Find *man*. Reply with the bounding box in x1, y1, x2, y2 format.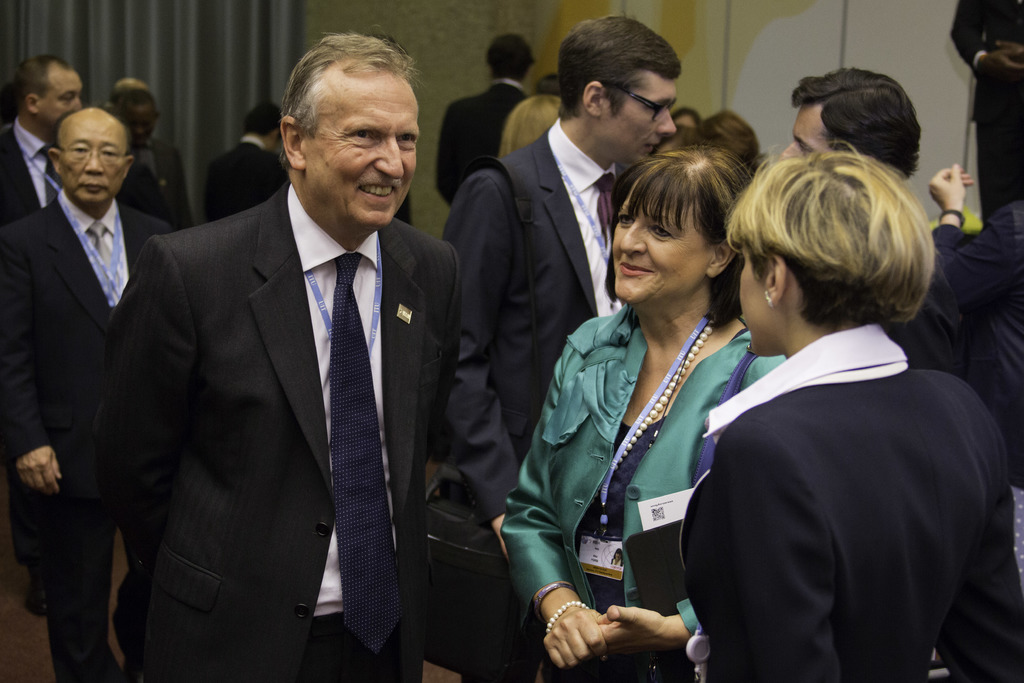
434, 35, 538, 207.
